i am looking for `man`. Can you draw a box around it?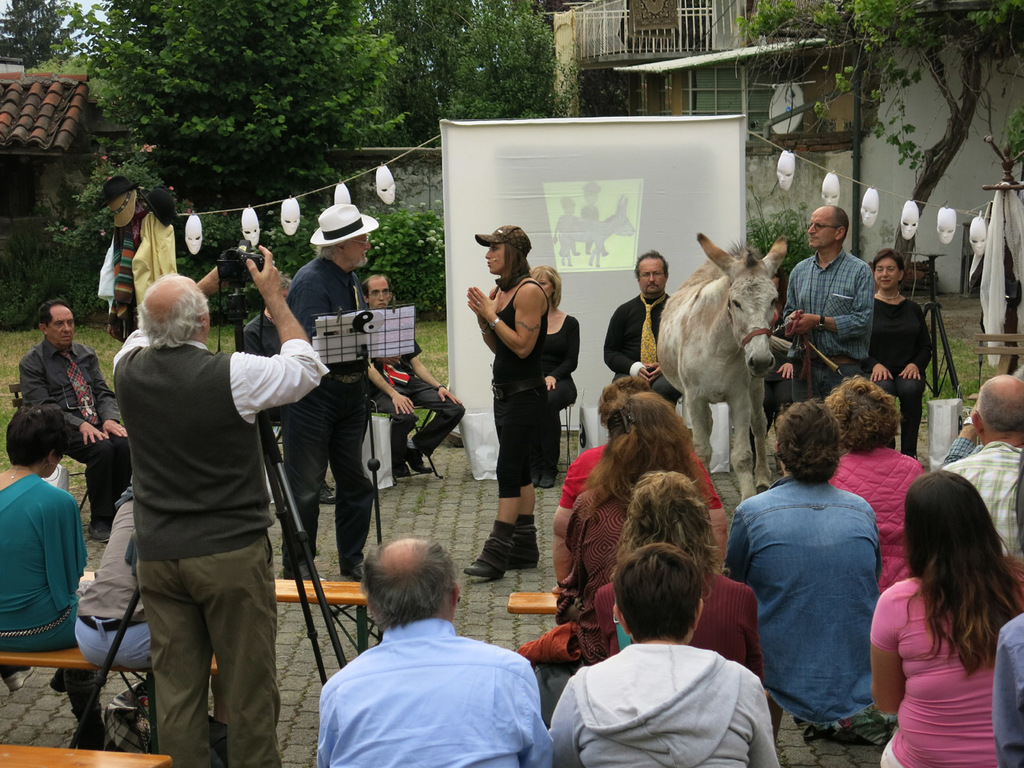
Sure, the bounding box is box=[98, 168, 314, 761].
